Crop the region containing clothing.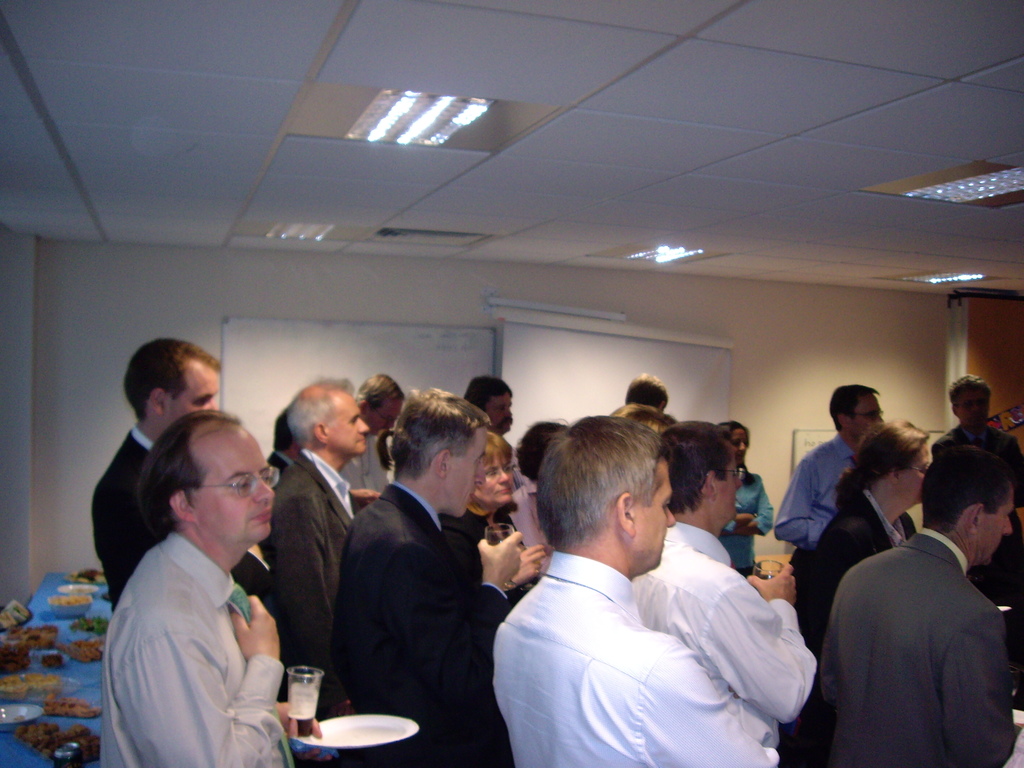
Crop region: box(96, 513, 299, 767).
